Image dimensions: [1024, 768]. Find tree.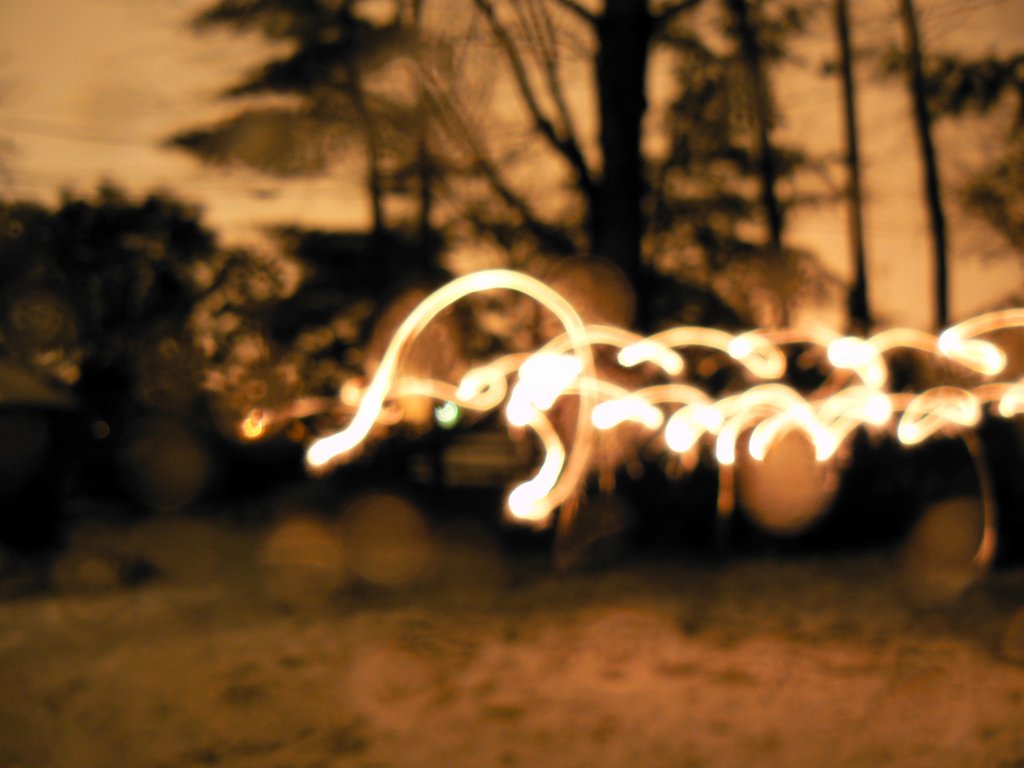
205 0 895 478.
